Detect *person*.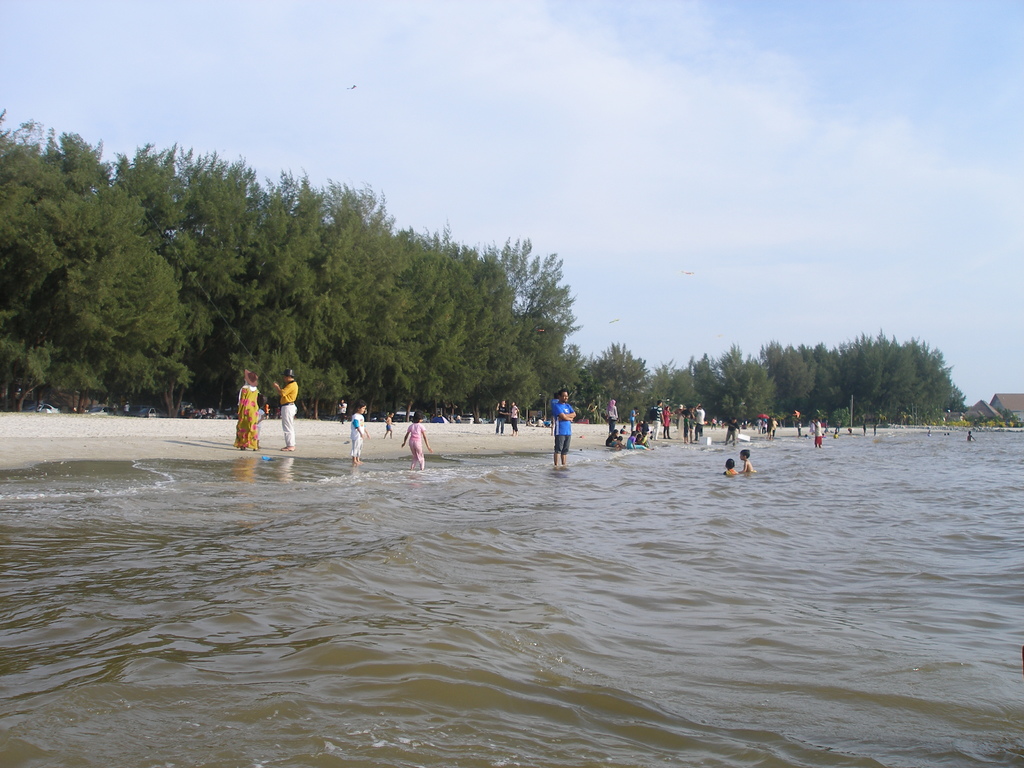
Detected at {"x1": 267, "y1": 364, "x2": 297, "y2": 451}.
